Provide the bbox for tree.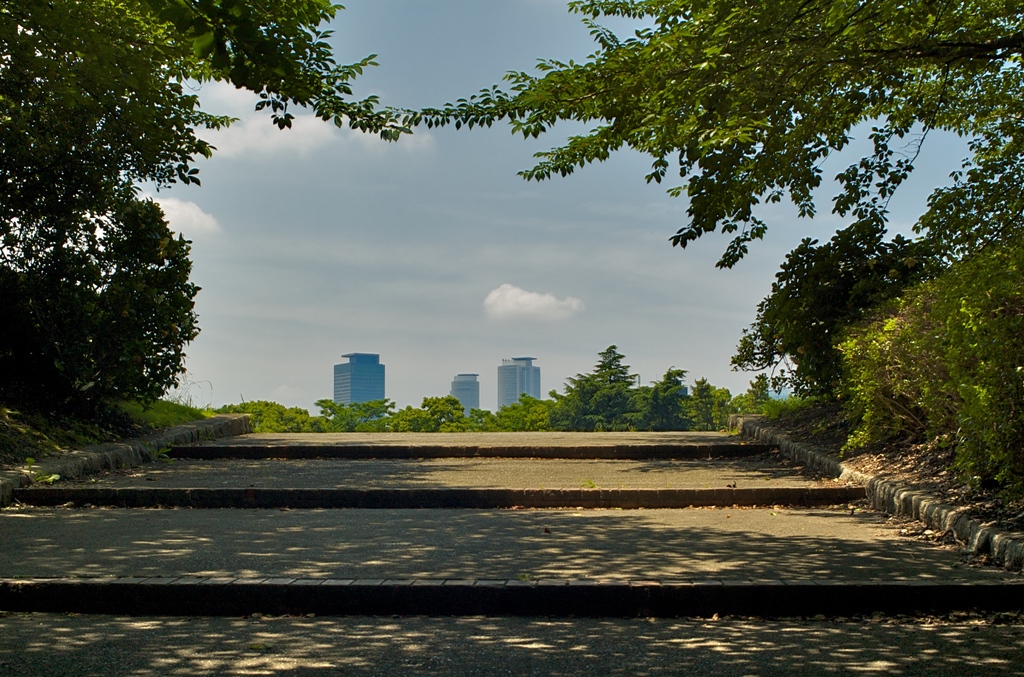
bbox(311, 391, 388, 432).
